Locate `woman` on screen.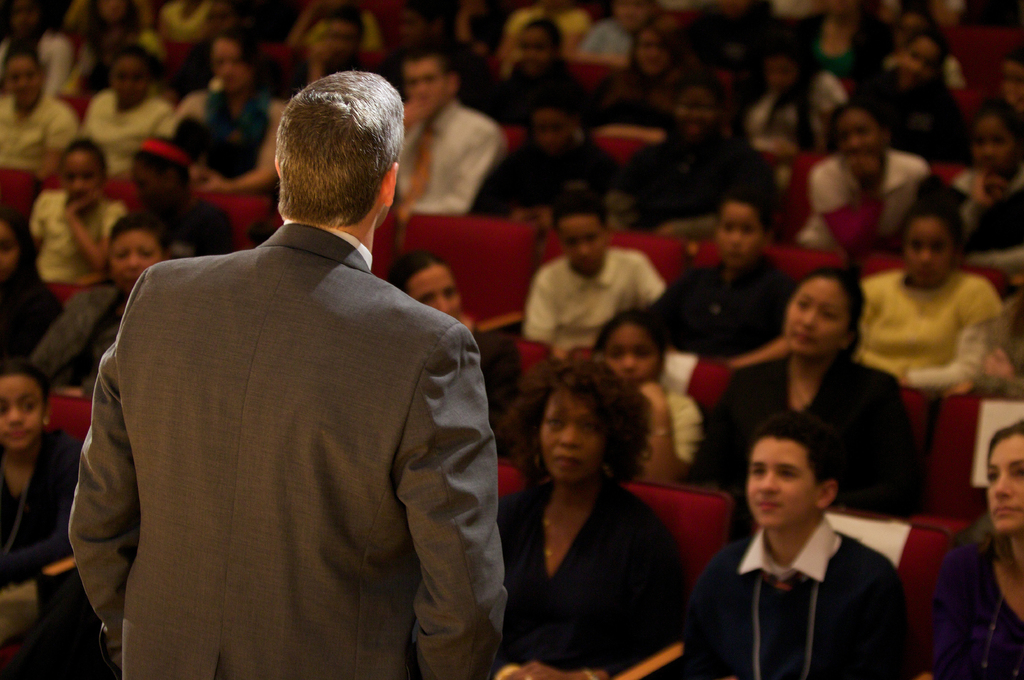
On screen at <bbox>490, 358, 692, 677</bbox>.
